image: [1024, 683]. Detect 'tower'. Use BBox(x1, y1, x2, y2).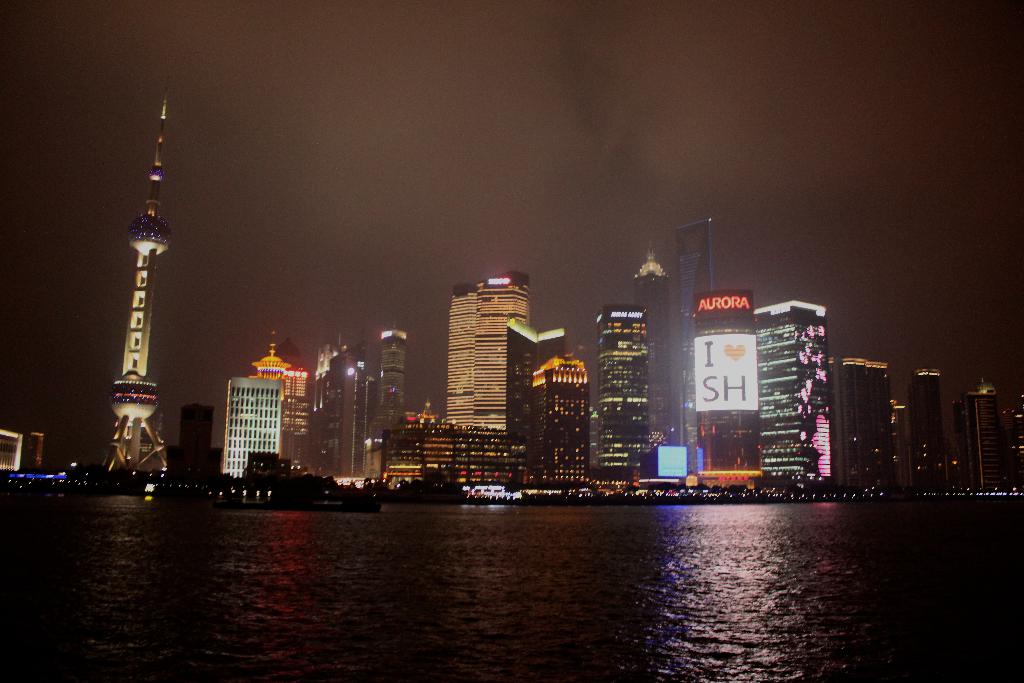
BBox(834, 349, 893, 493).
